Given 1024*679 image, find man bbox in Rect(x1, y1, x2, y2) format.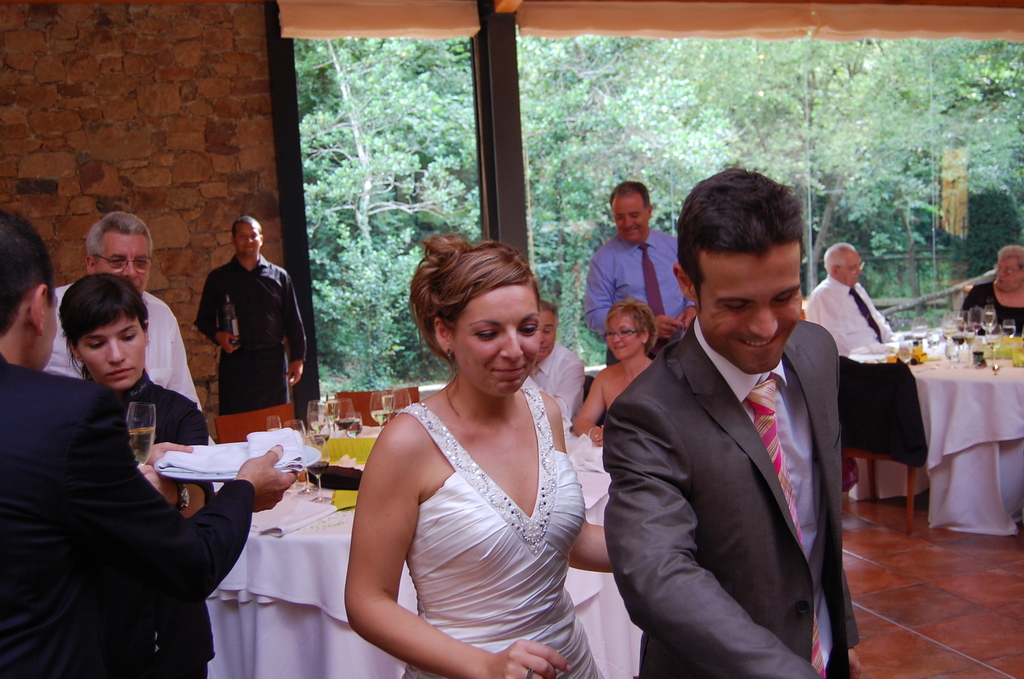
Rect(42, 211, 213, 439).
